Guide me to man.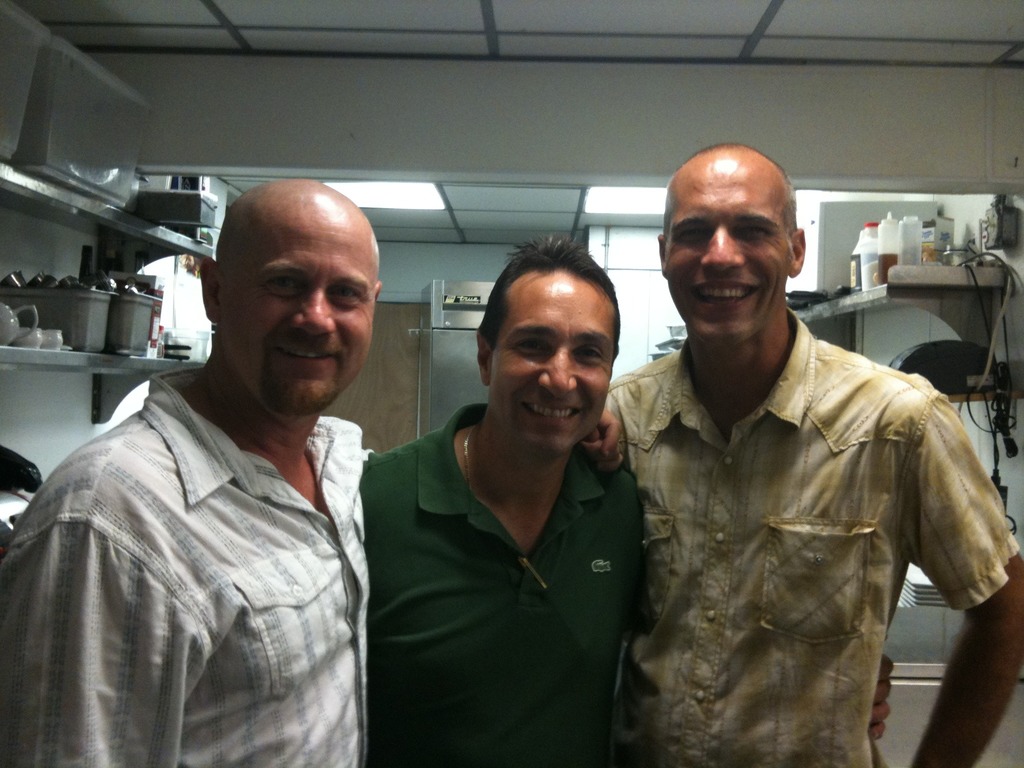
Guidance: box=[353, 229, 890, 767].
